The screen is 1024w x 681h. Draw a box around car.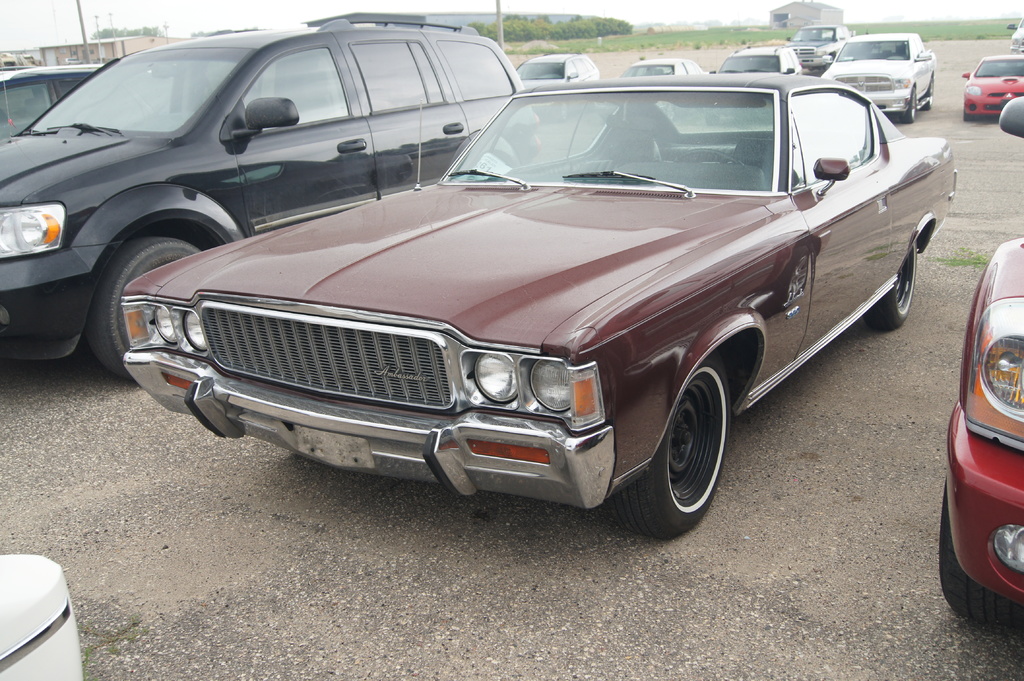
bbox=[0, 70, 102, 137].
